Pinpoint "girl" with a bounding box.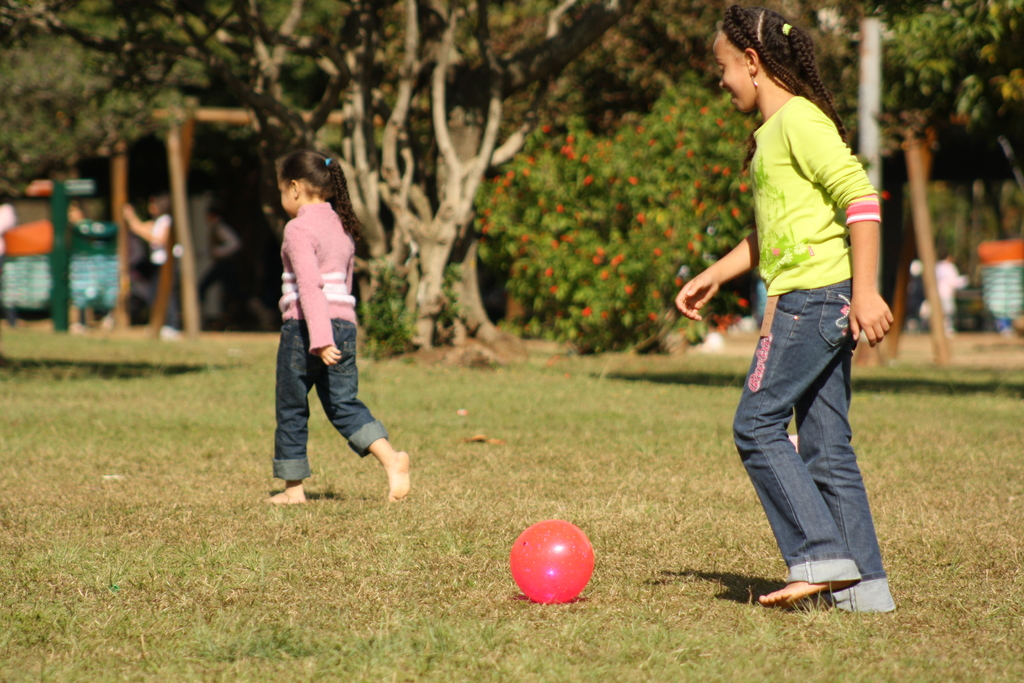
(x1=676, y1=3, x2=894, y2=612).
